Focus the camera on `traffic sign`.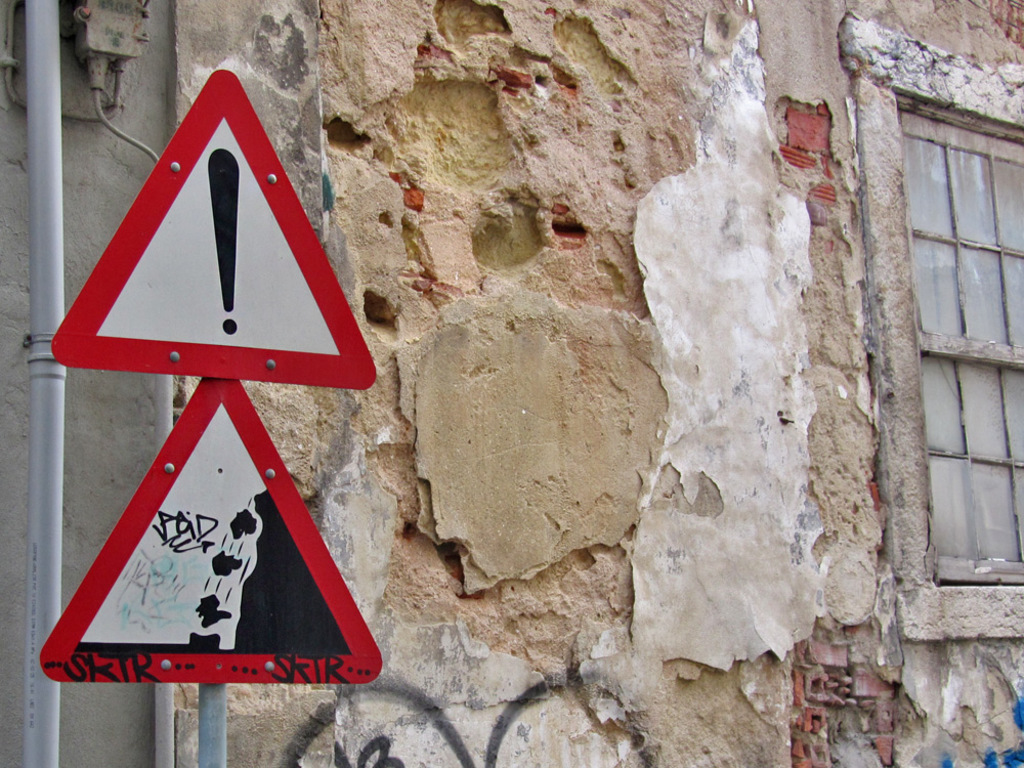
Focus region: l=36, t=378, r=385, b=683.
